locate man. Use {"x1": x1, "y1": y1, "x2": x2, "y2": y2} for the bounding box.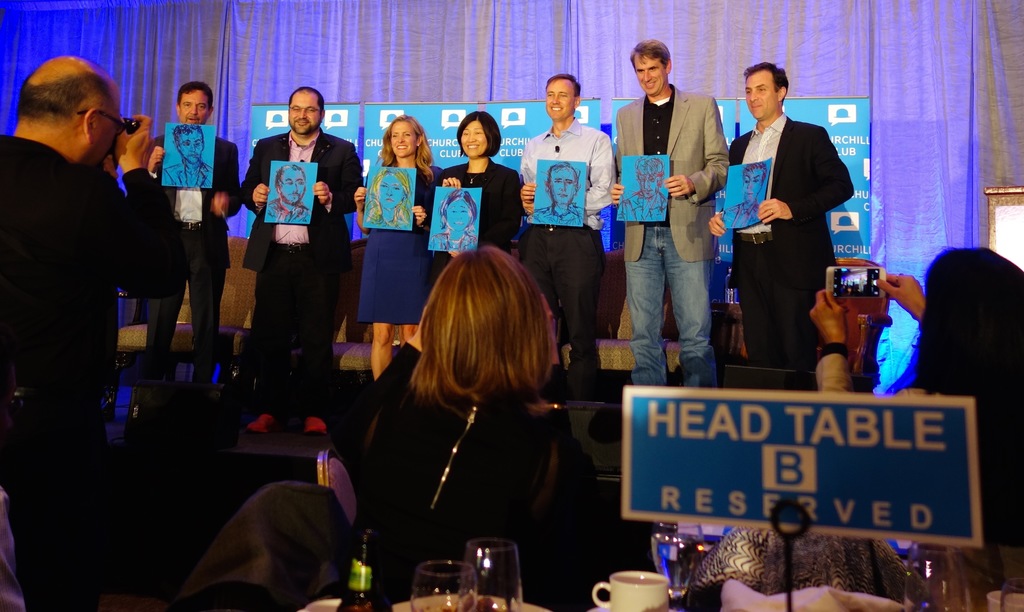
{"x1": 138, "y1": 81, "x2": 246, "y2": 399}.
